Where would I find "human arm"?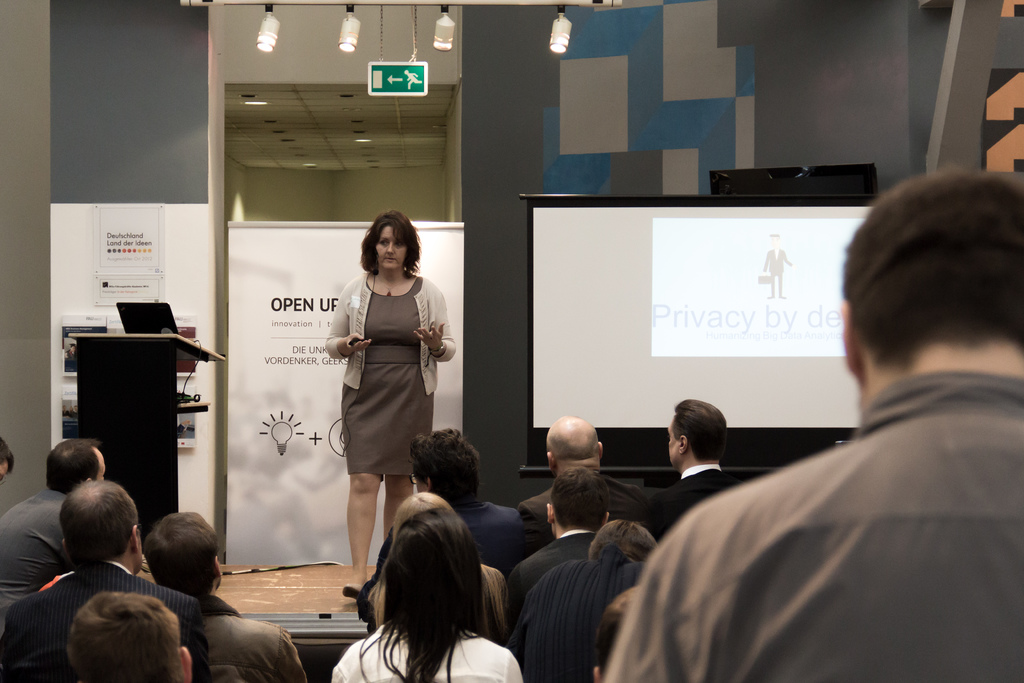
At (506,562,559,667).
